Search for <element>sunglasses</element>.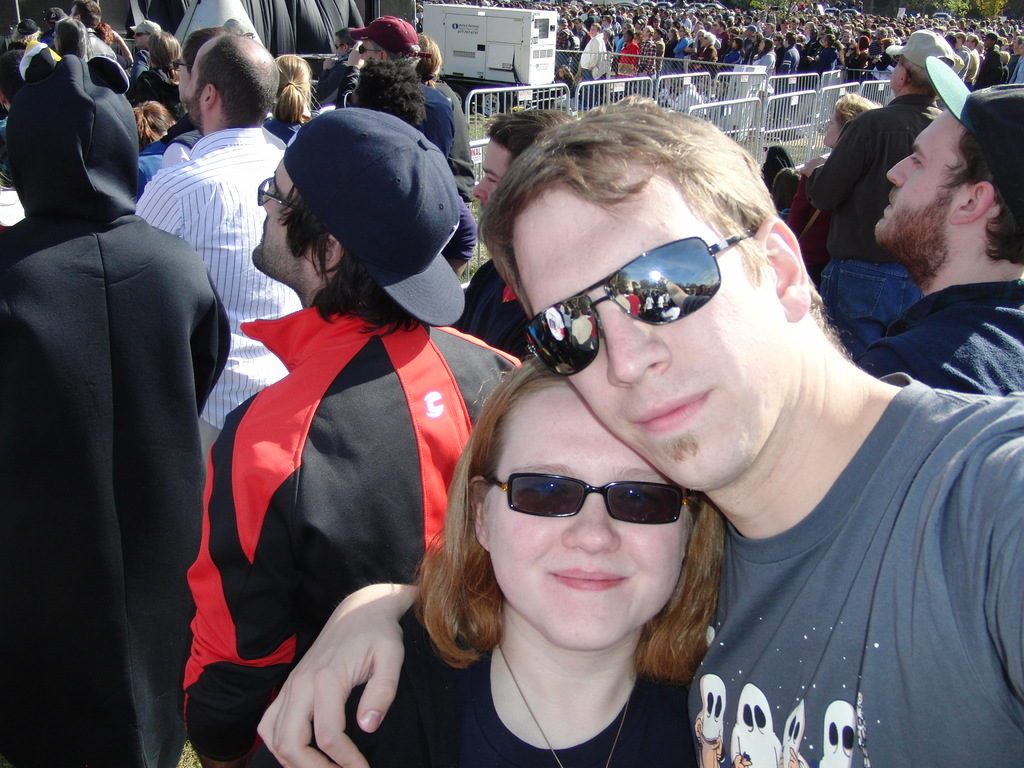
Found at x1=490, y1=476, x2=685, y2=519.
